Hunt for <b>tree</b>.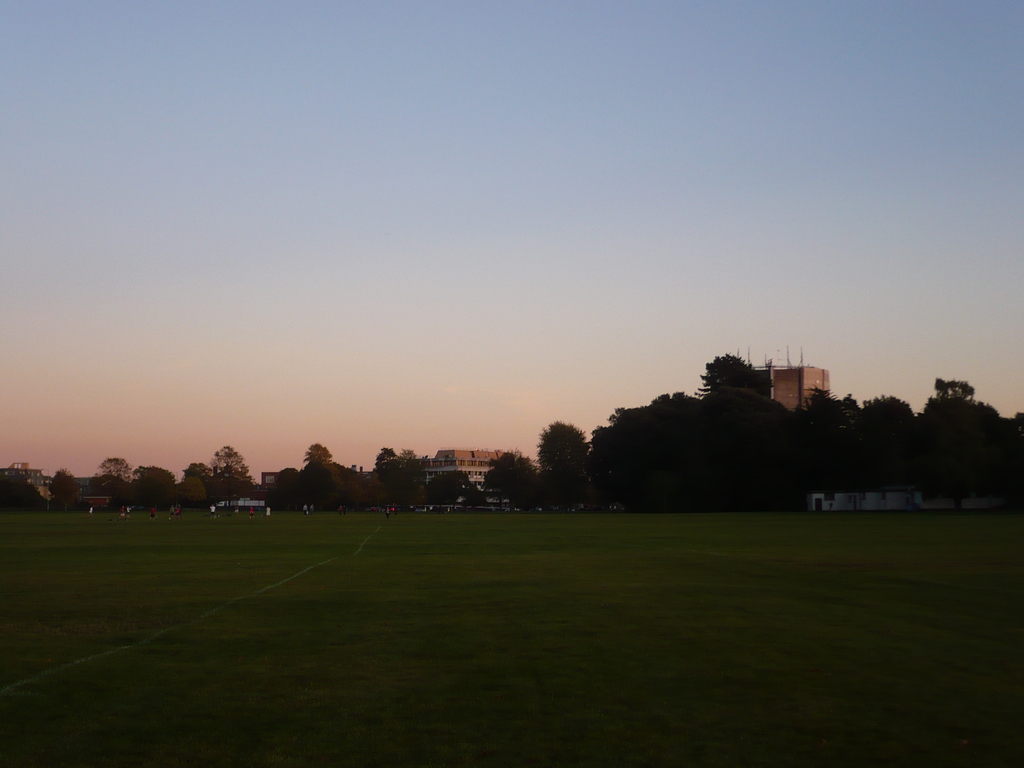
Hunted down at locate(173, 475, 208, 511).
